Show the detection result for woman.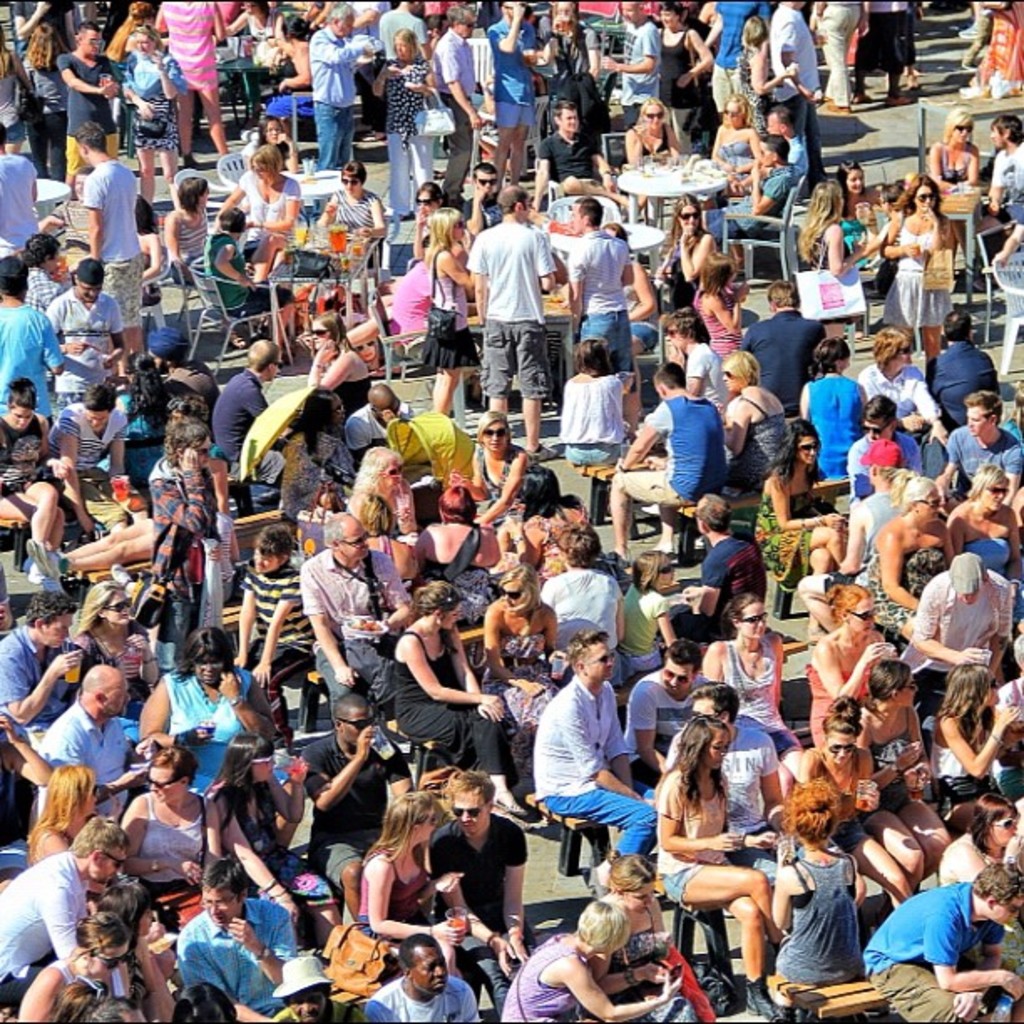
(381, 576, 539, 830).
